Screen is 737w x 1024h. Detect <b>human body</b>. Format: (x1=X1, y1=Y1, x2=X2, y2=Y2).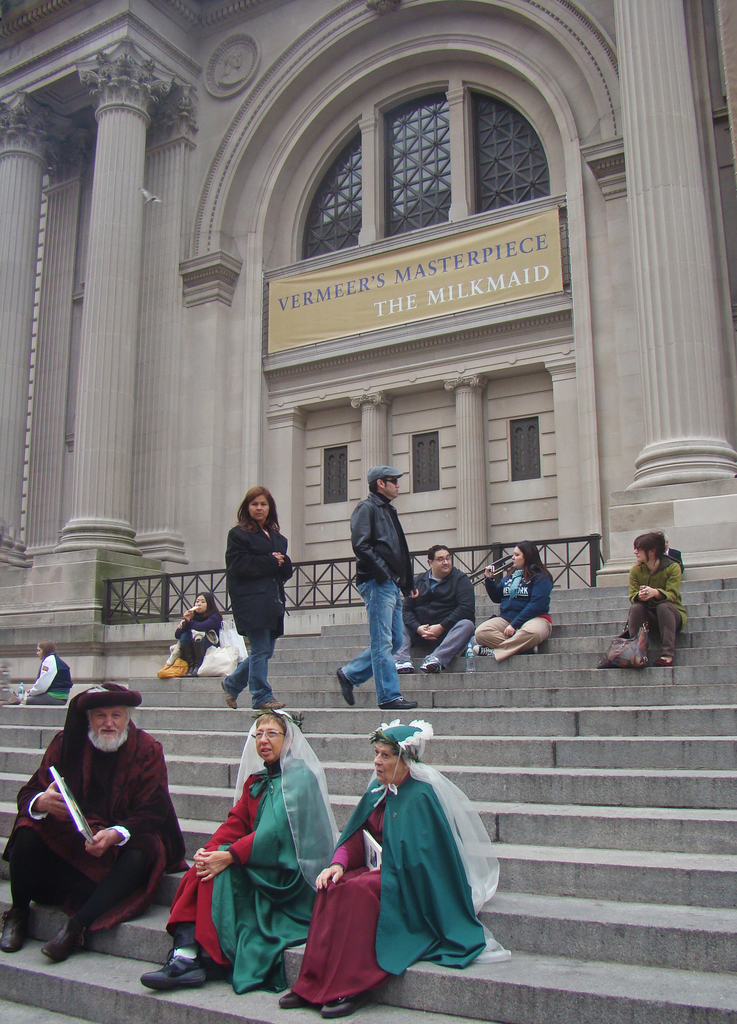
(x1=406, y1=538, x2=483, y2=680).
